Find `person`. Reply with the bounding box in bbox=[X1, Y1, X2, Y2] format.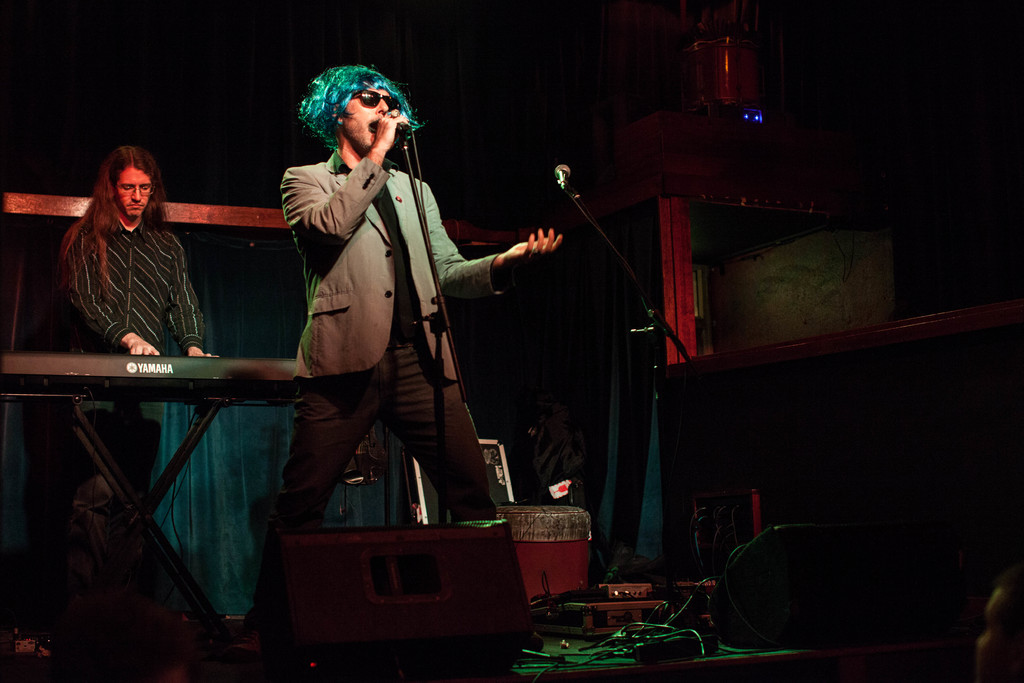
bbox=[230, 65, 562, 652].
